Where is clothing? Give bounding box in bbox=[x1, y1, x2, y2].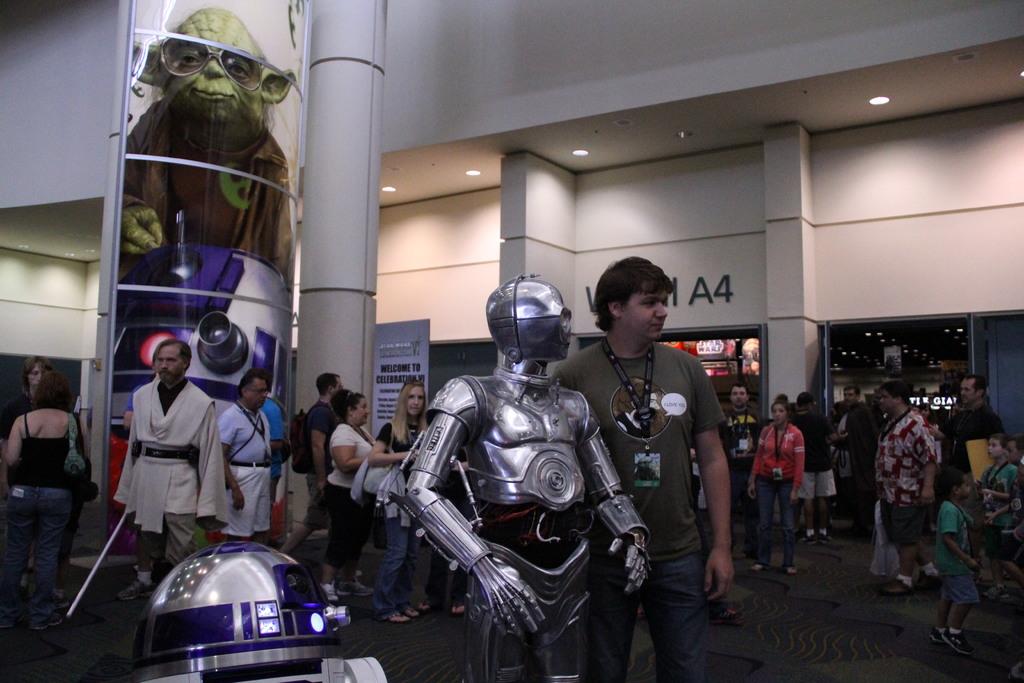
bbox=[755, 427, 812, 566].
